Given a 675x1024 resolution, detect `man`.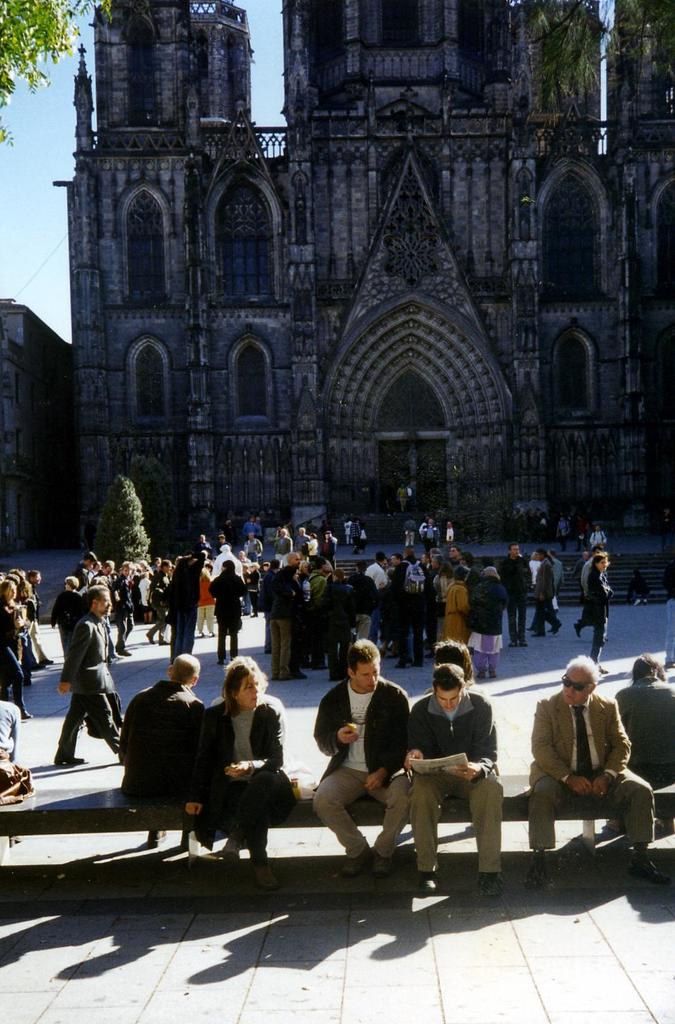
111:656:209:850.
